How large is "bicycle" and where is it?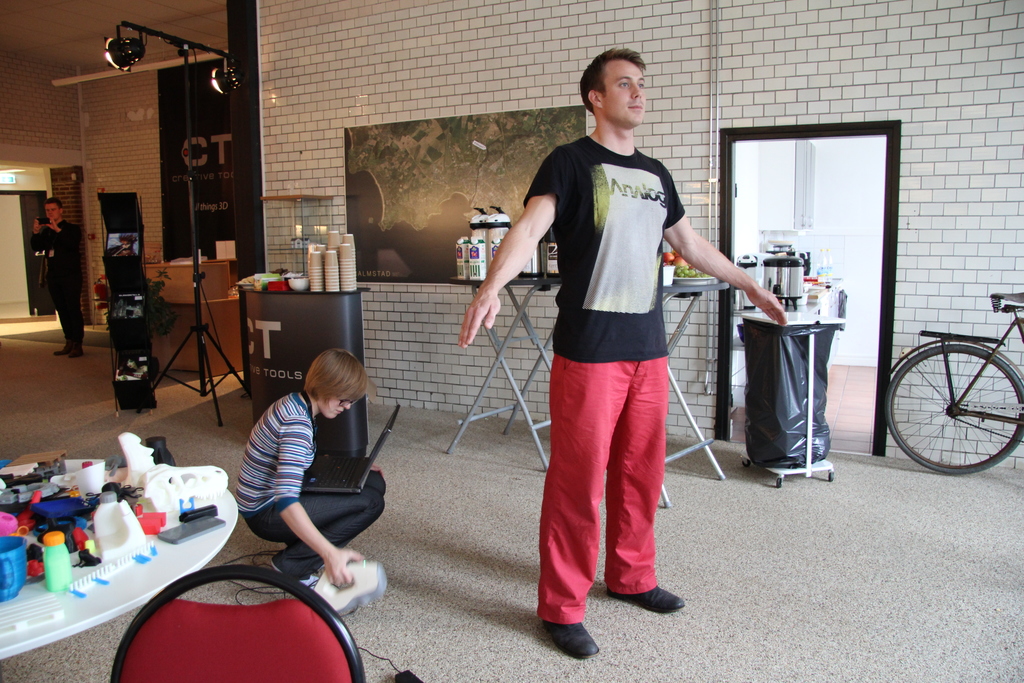
Bounding box: bbox=[891, 284, 1018, 468].
